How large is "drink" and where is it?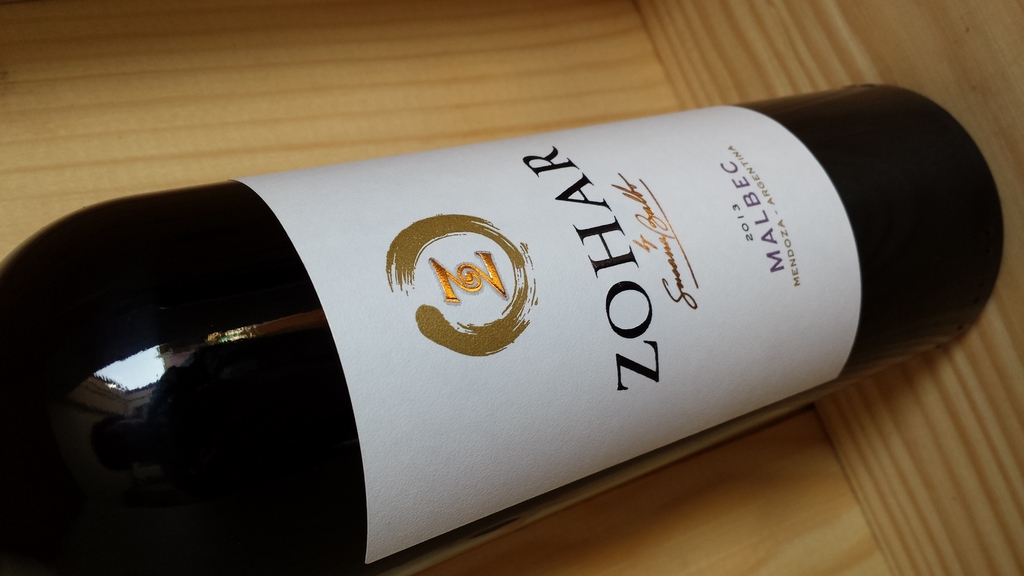
Bounding box: select_region(45, 113, 994, 538).
